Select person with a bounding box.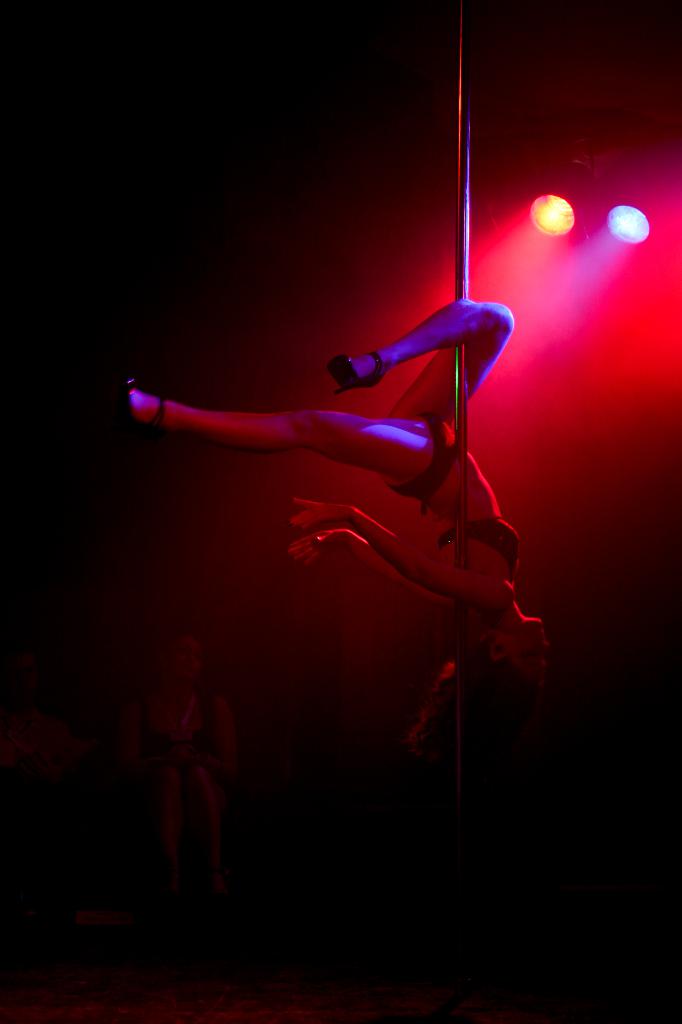
123,637,242,917.
